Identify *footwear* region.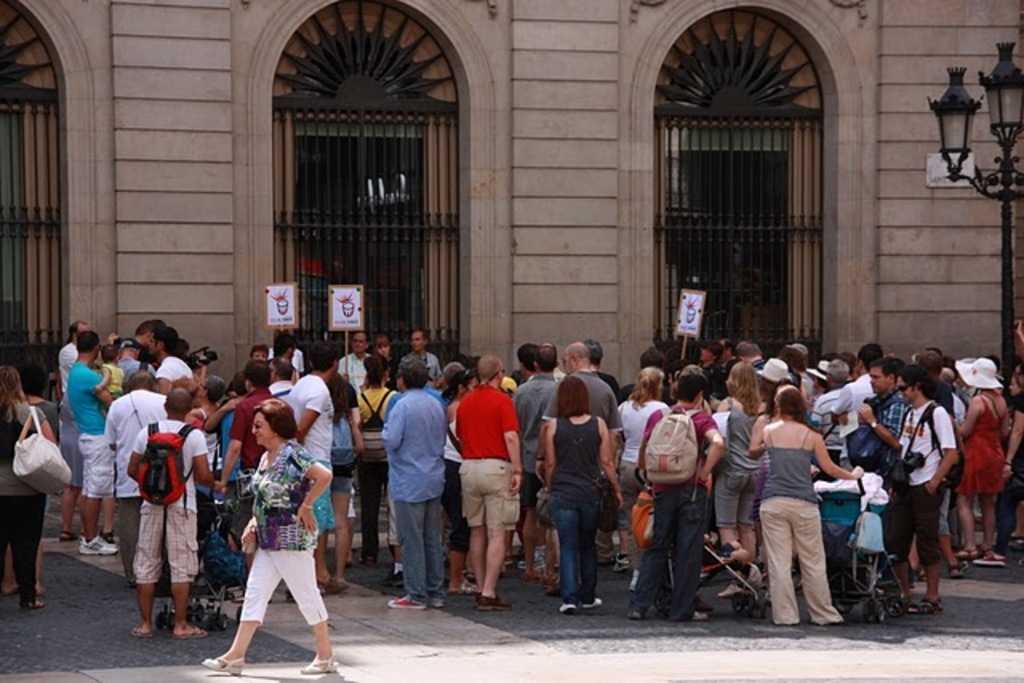
Region: bbox(195, 653, 250, 675).
